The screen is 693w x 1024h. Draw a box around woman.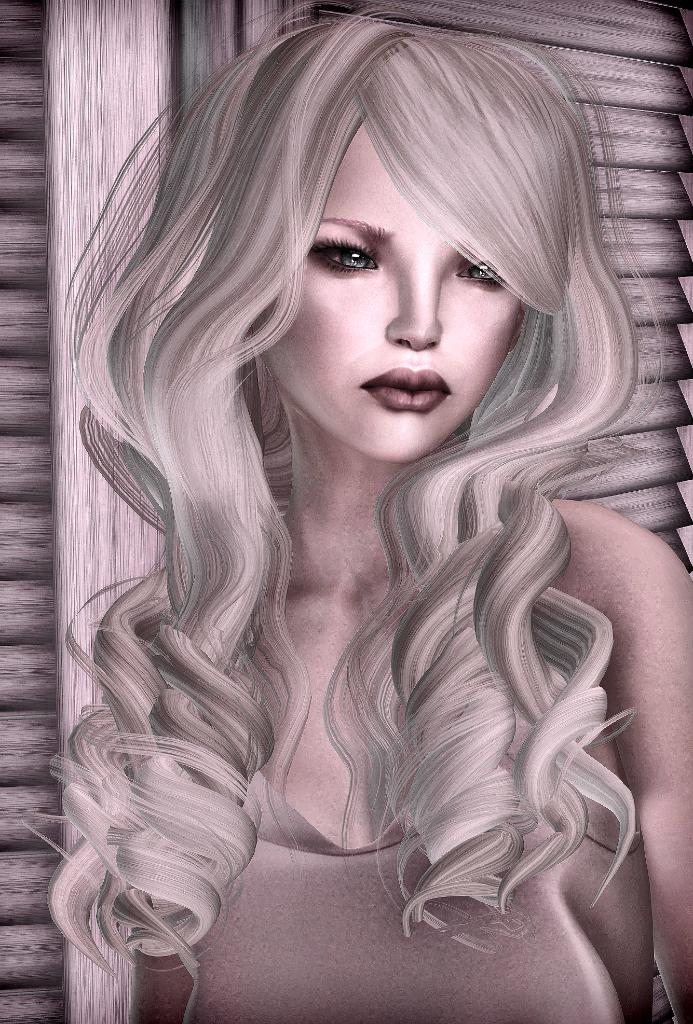
47:45:657:983.
